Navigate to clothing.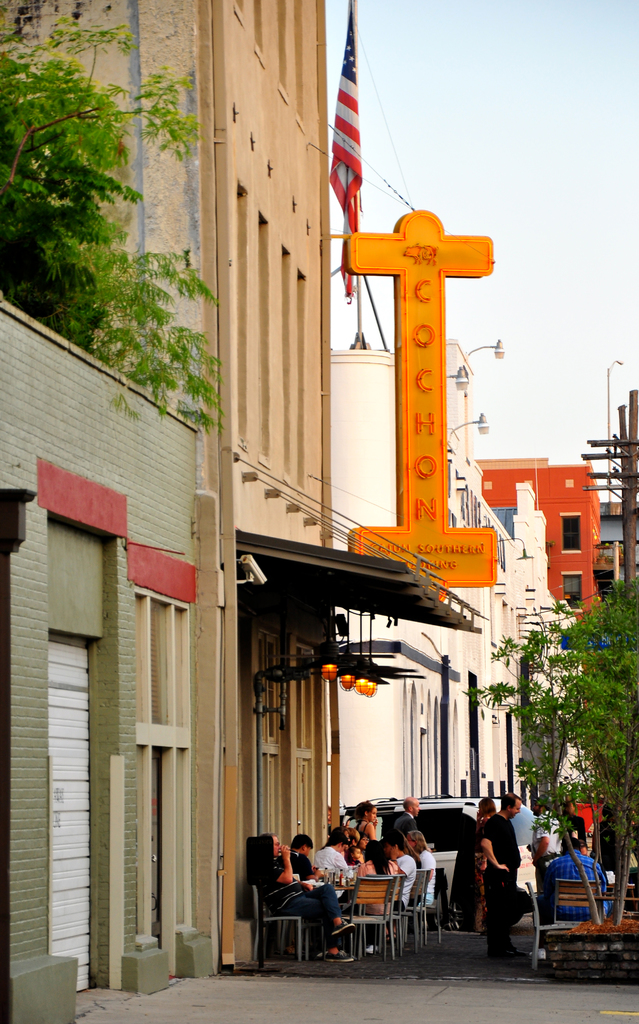
Navigation target: [left=454, top=816, right=490, bottom=926].
